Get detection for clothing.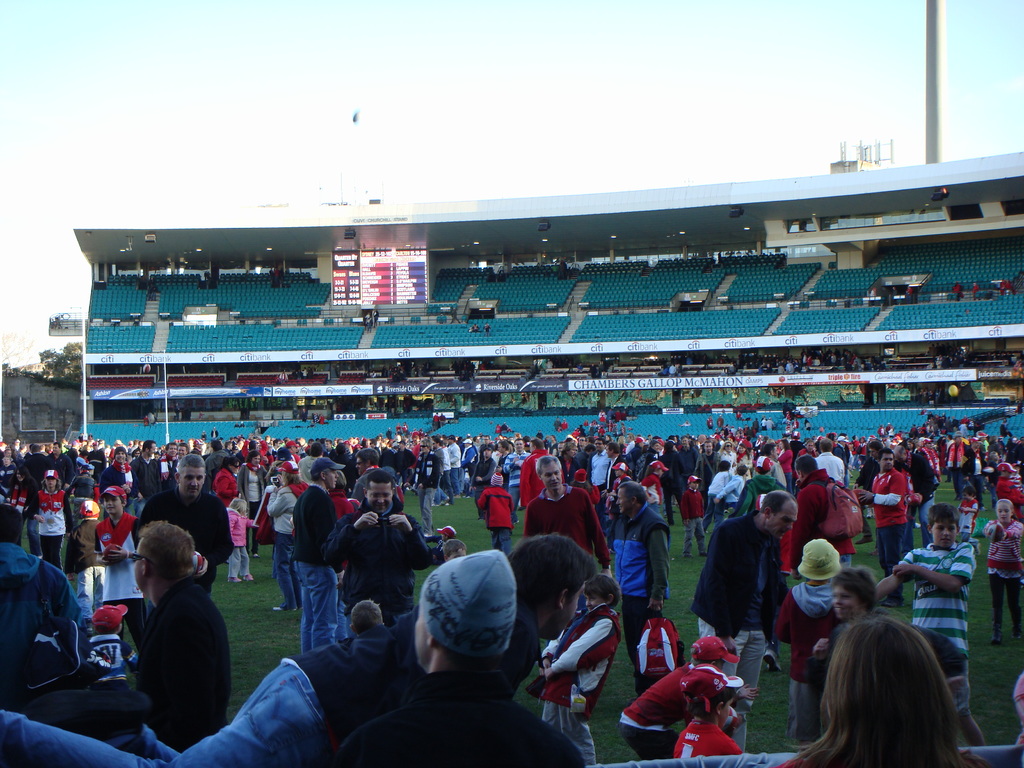
Detection: 462, 484, 518, 561.
